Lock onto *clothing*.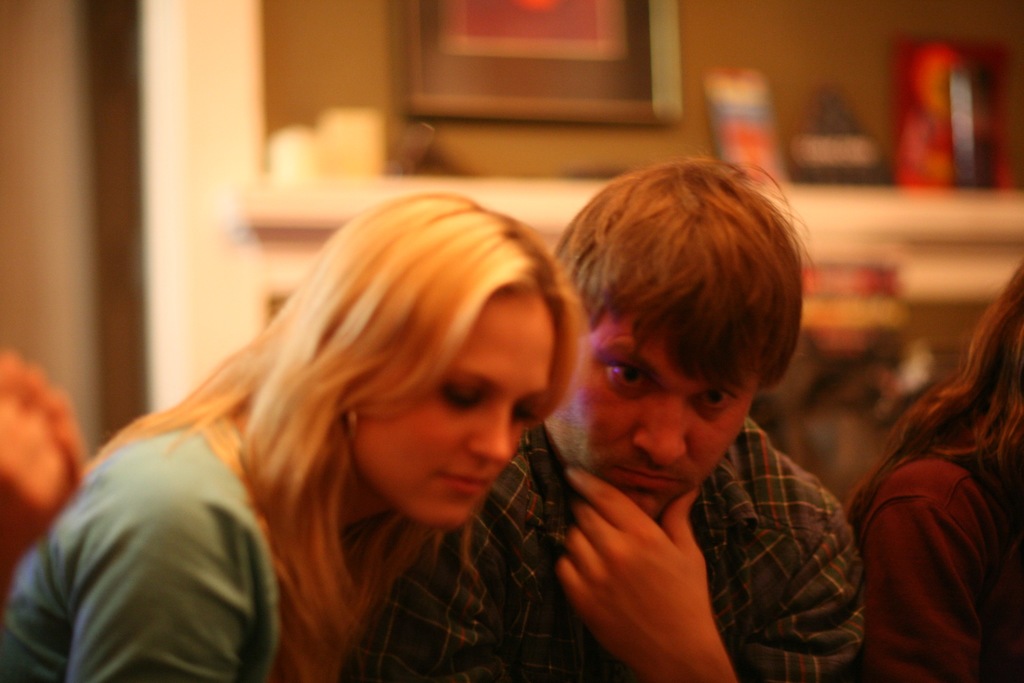
Locked: [x1=347, y1=406, x2=870, y2=680].
